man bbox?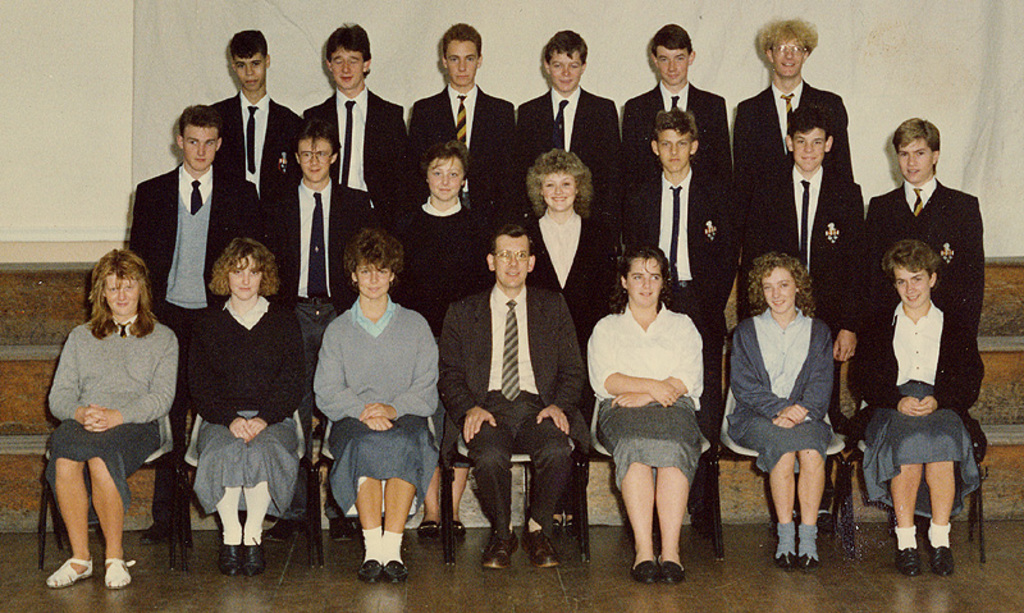
129 107 265 543
